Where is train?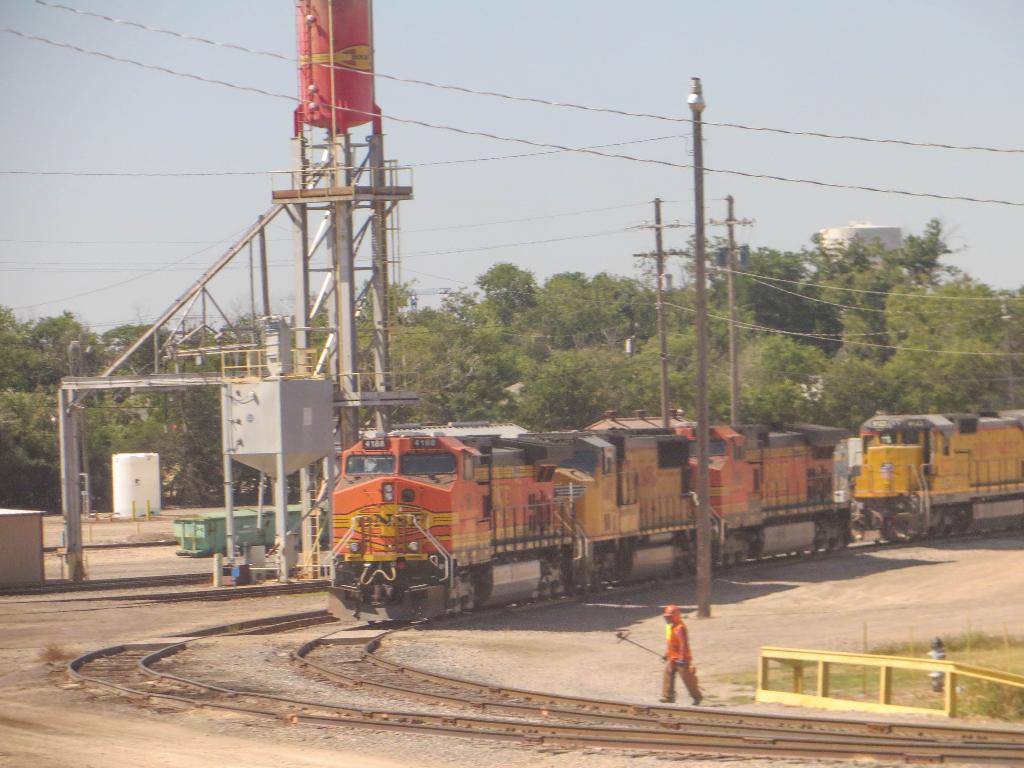
<bbox>516, 427, 718, 588</bbox>.
